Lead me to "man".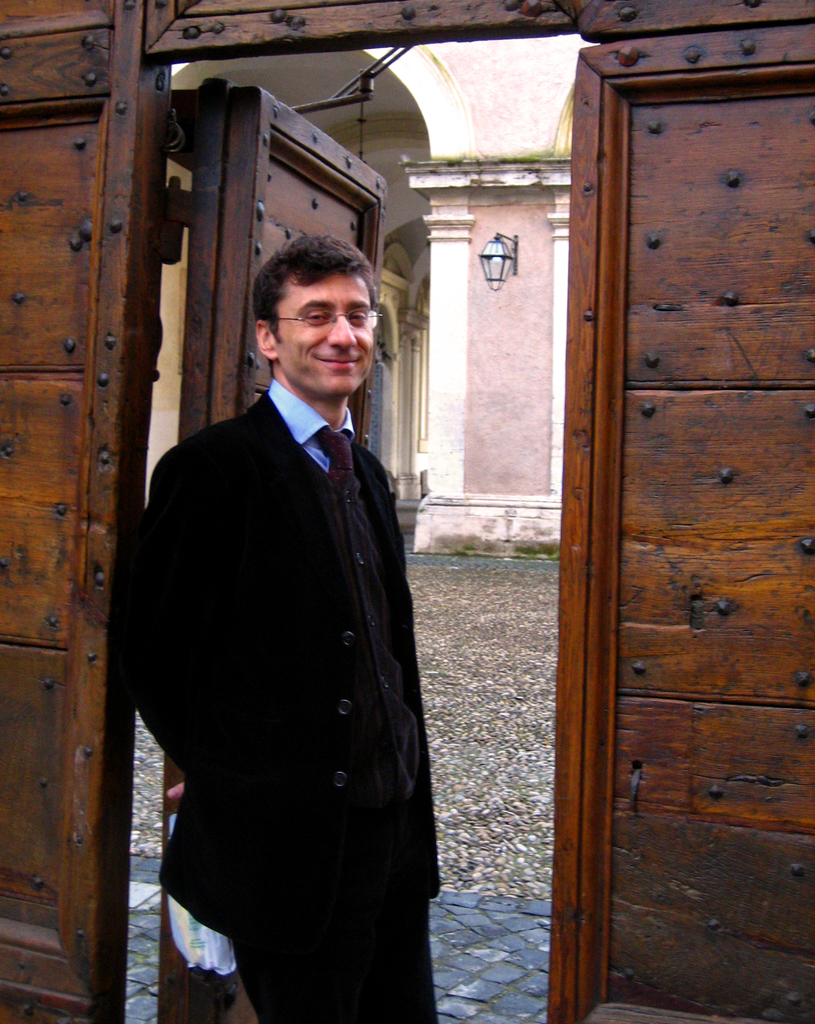
Lead to [126,235,447,1023].
